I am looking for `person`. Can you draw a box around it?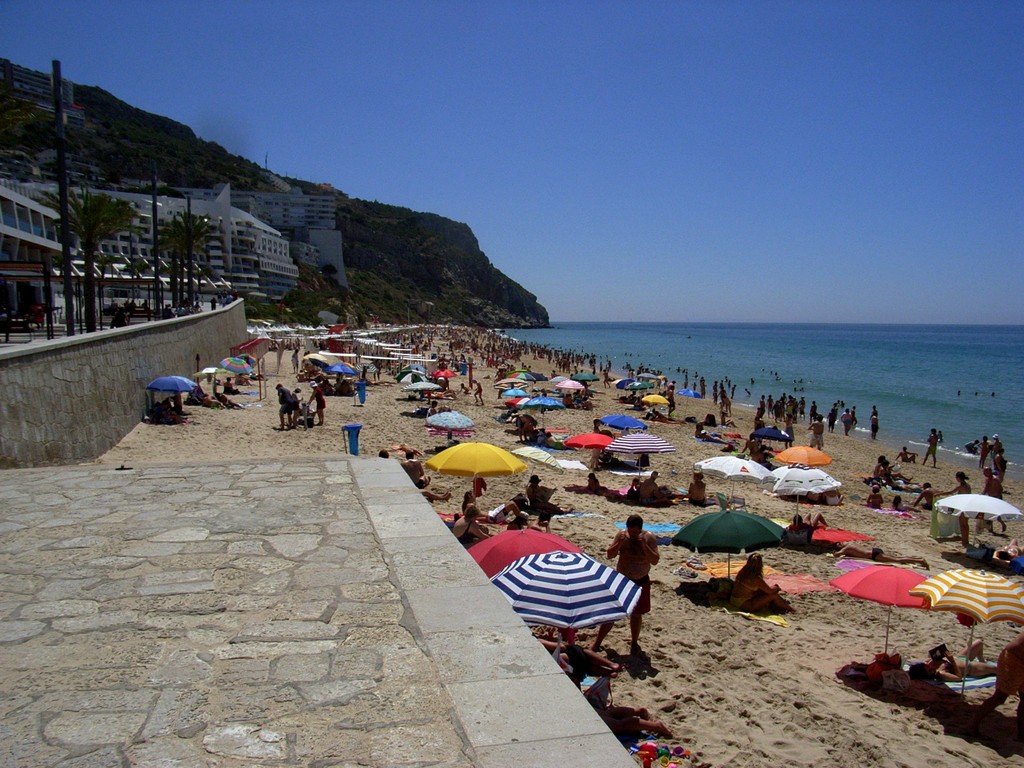
Sure, the bounding box is (793,511,828,529).
